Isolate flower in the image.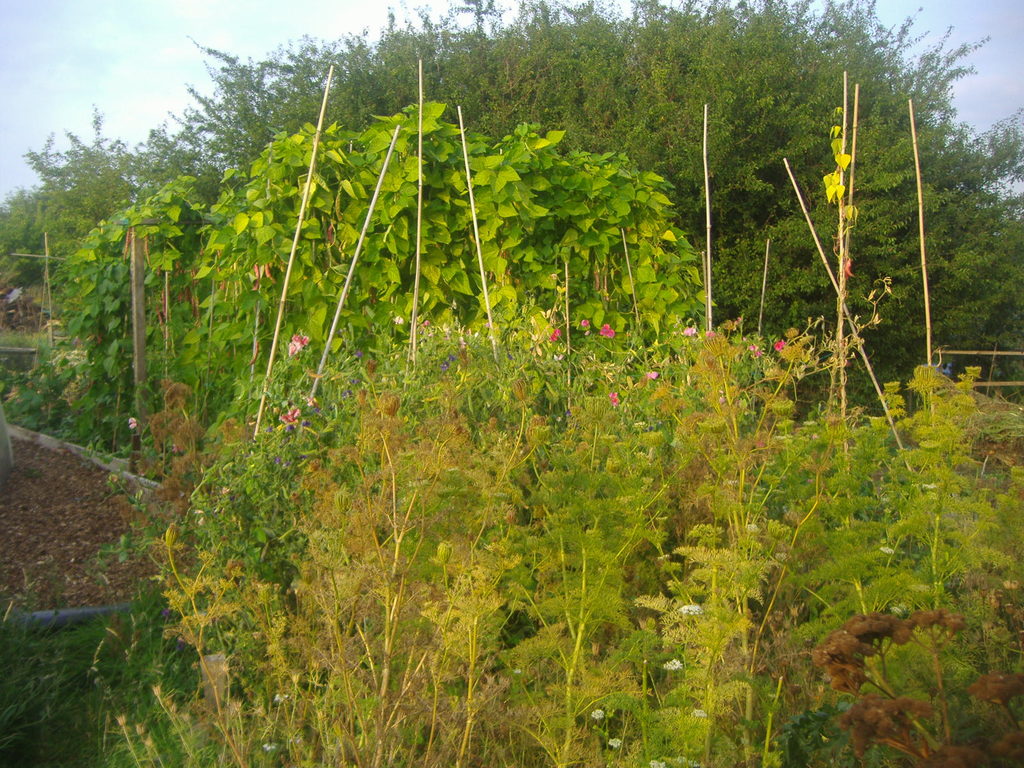
Isolated region: [352,376,360,385].
